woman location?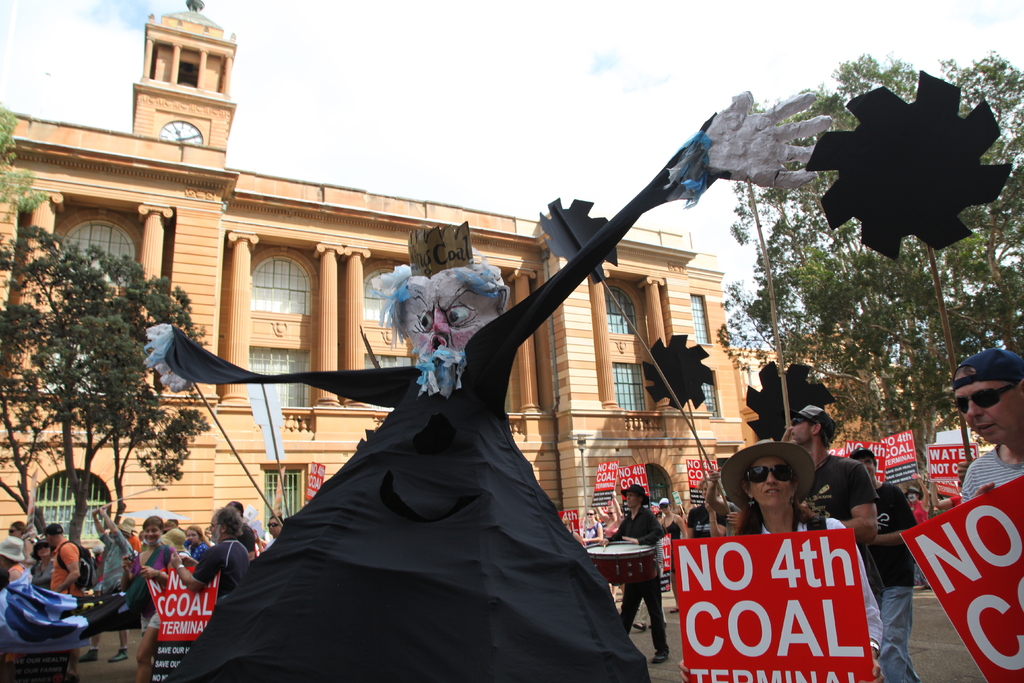
bbox(26, 539, 54, 591)
